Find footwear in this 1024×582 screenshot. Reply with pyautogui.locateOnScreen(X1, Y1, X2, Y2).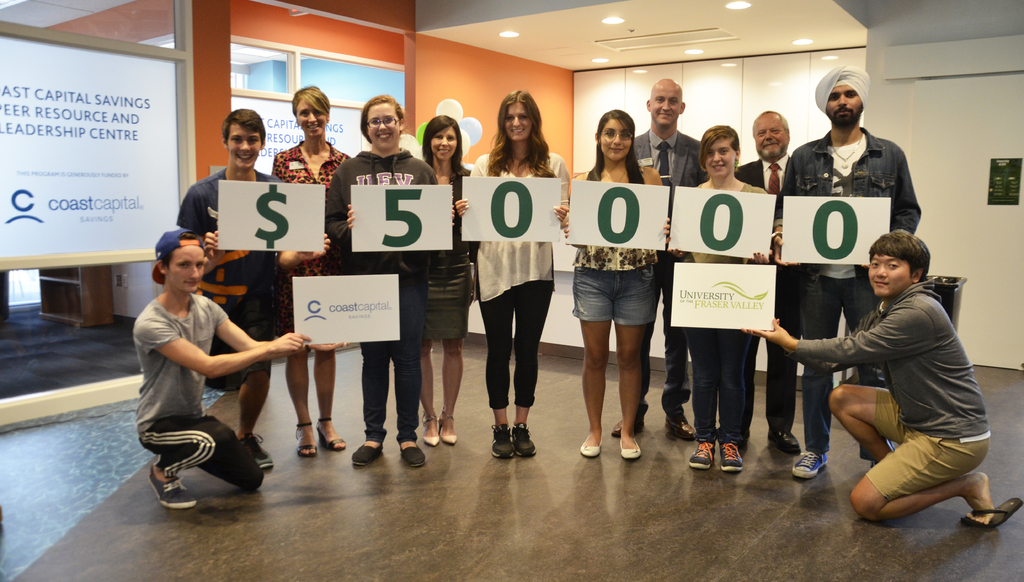
pyautogui.locateOnScreen(316, 416, 346, 456).
